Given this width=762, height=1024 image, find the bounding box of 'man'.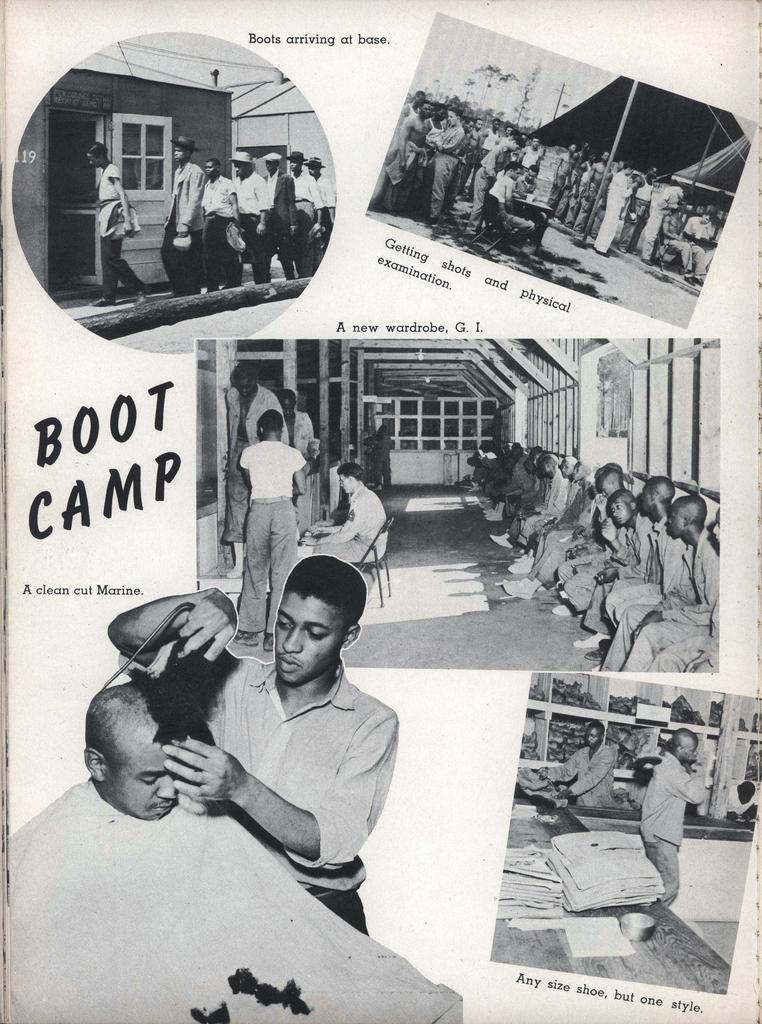
box=[227, 149, 270, 285].
